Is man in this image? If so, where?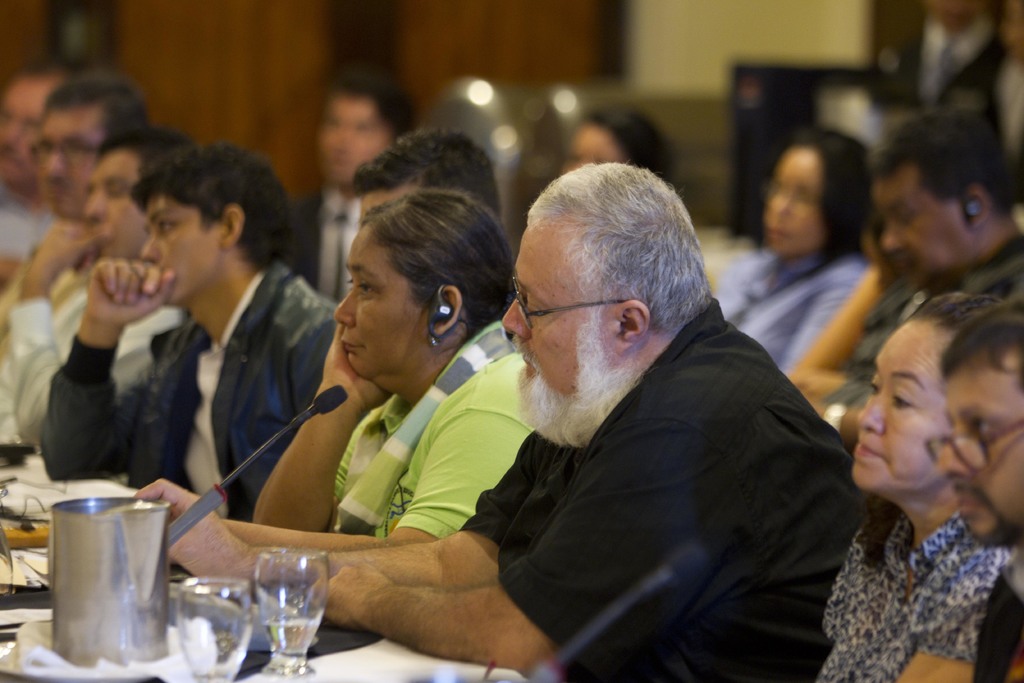
Yes, at {"x1": 248, "y1": 120, "x2": 504, "y2": 524}.
